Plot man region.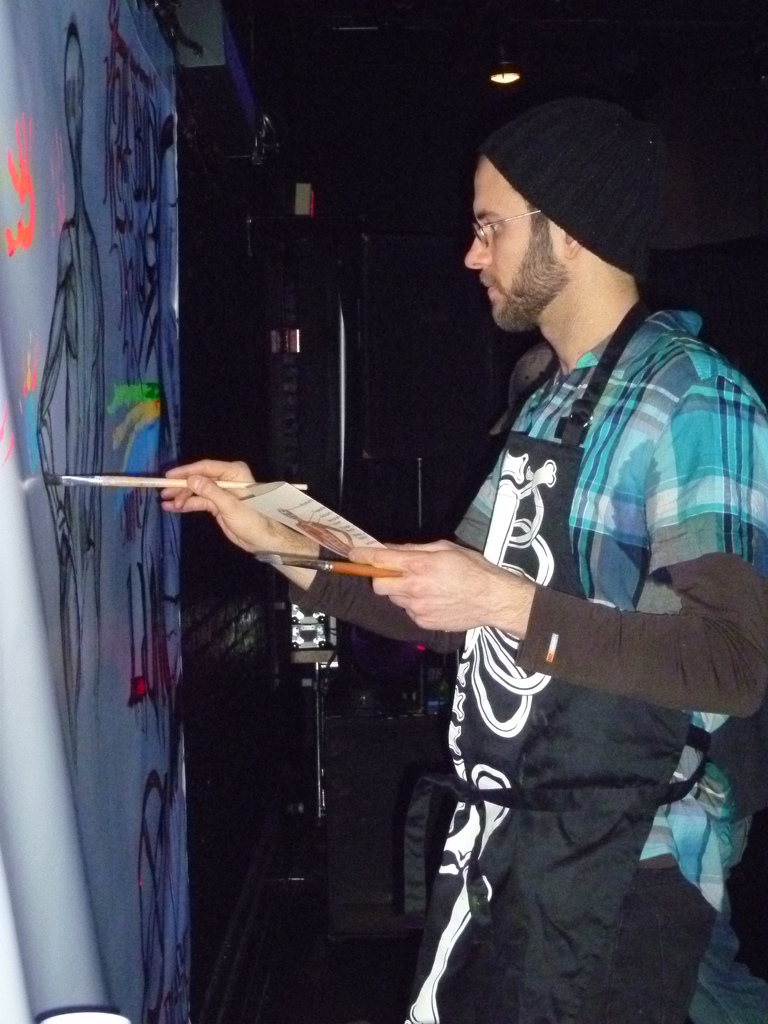
Plotted at [left=294, top=76, right=723, bottom=1002].
